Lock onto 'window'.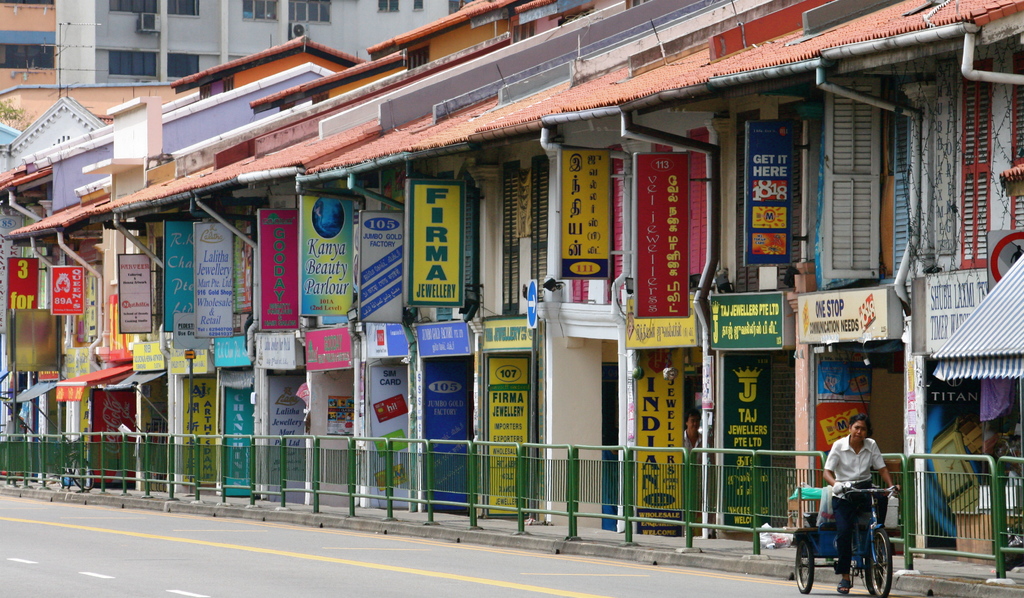
Locked: detection(243, 0, 279, 20).
